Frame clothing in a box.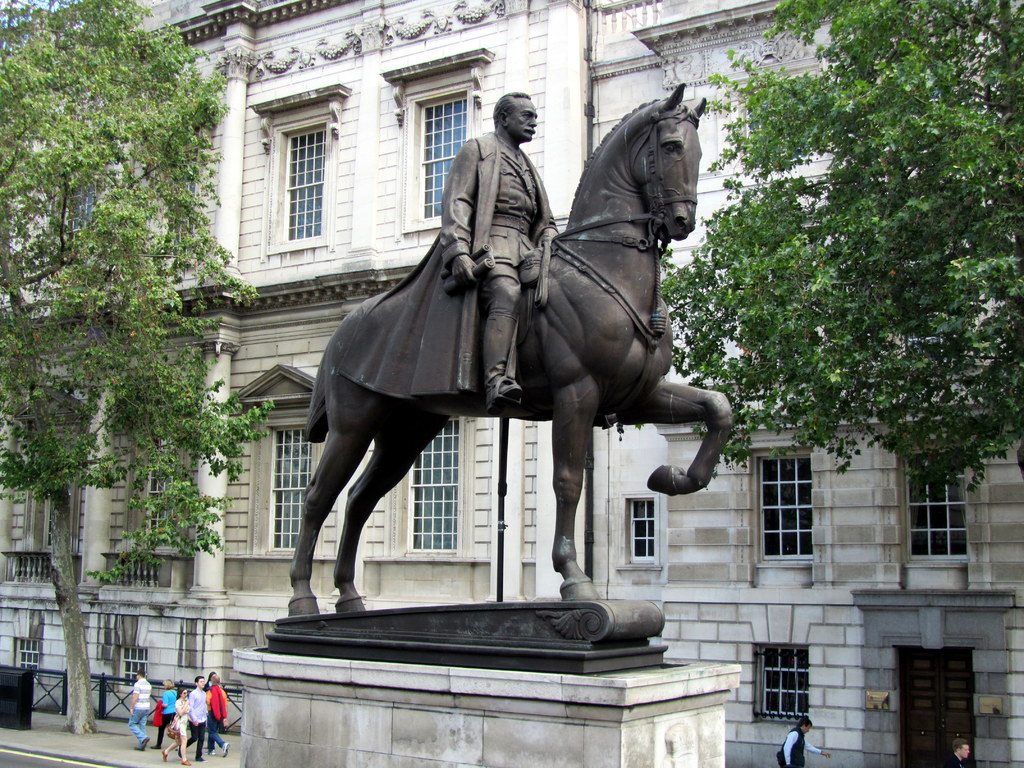
171 698 191 739.
